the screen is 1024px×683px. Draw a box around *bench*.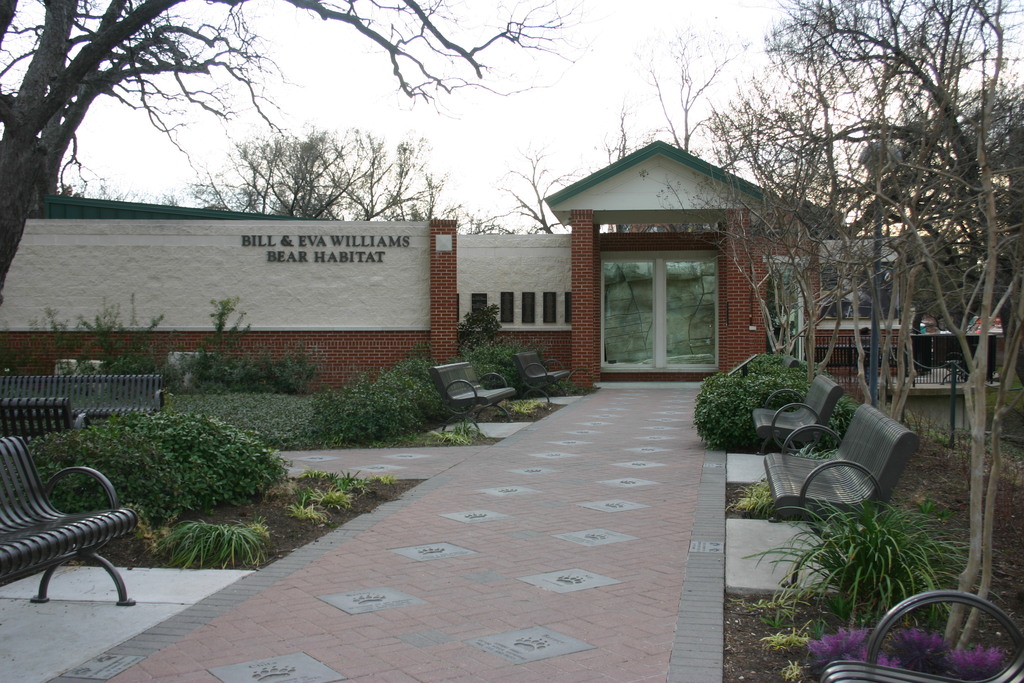
crop(504, 346, 570, 400).
